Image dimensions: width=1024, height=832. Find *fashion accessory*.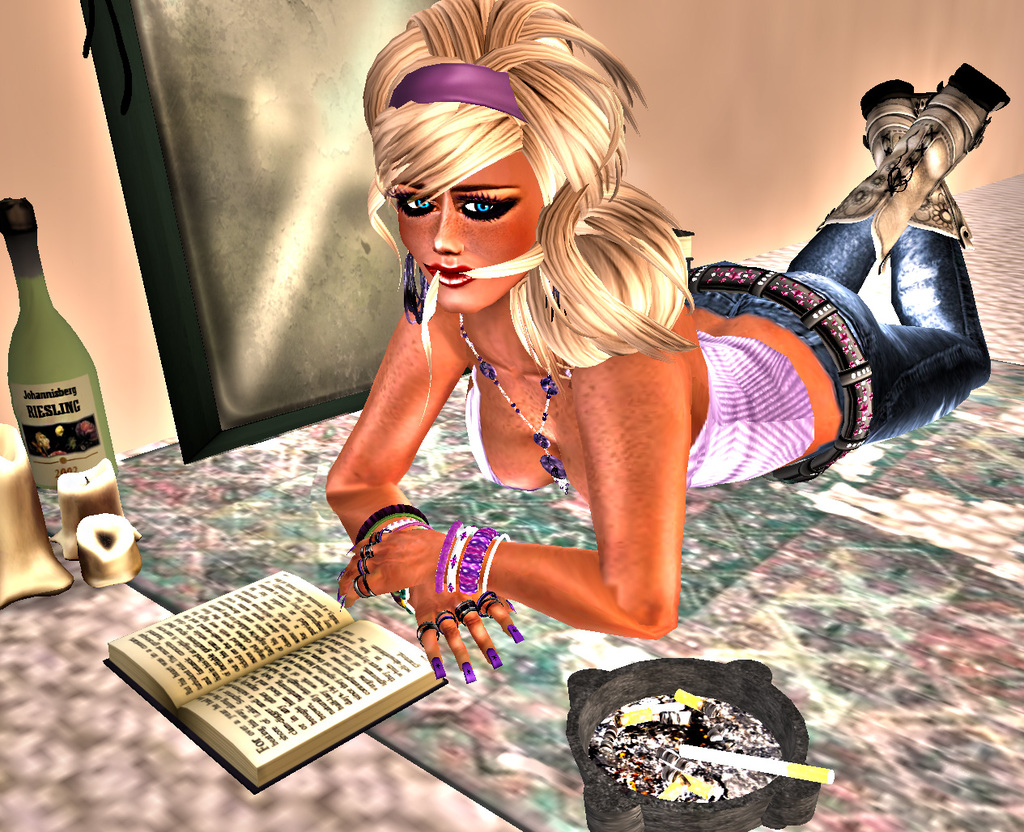
region(436, 521, 510, 596).
